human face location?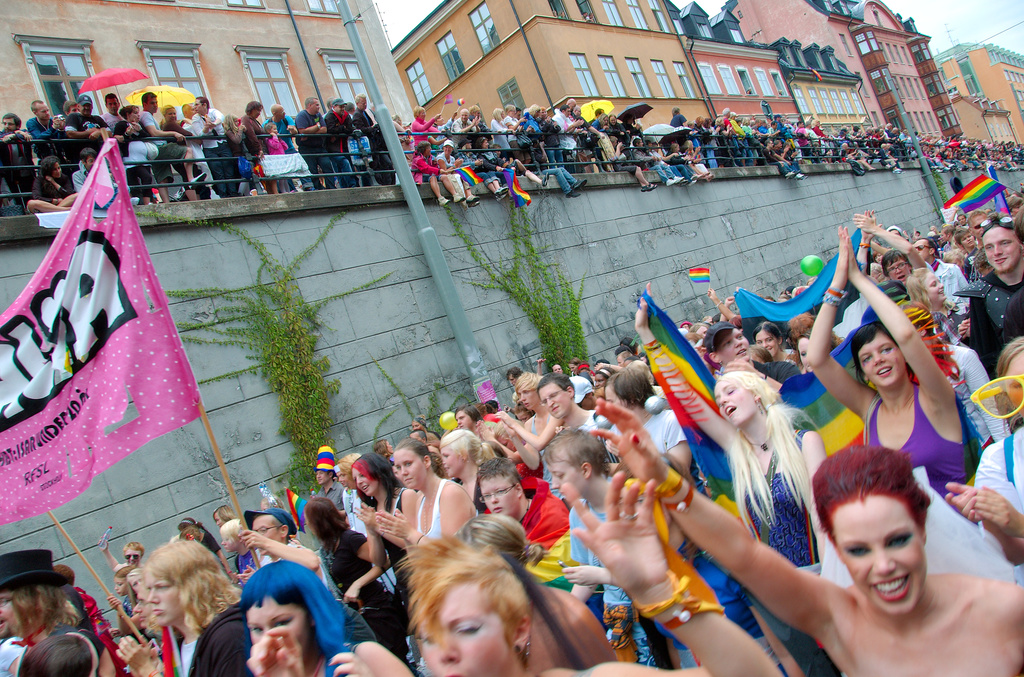
442:445:458:483
